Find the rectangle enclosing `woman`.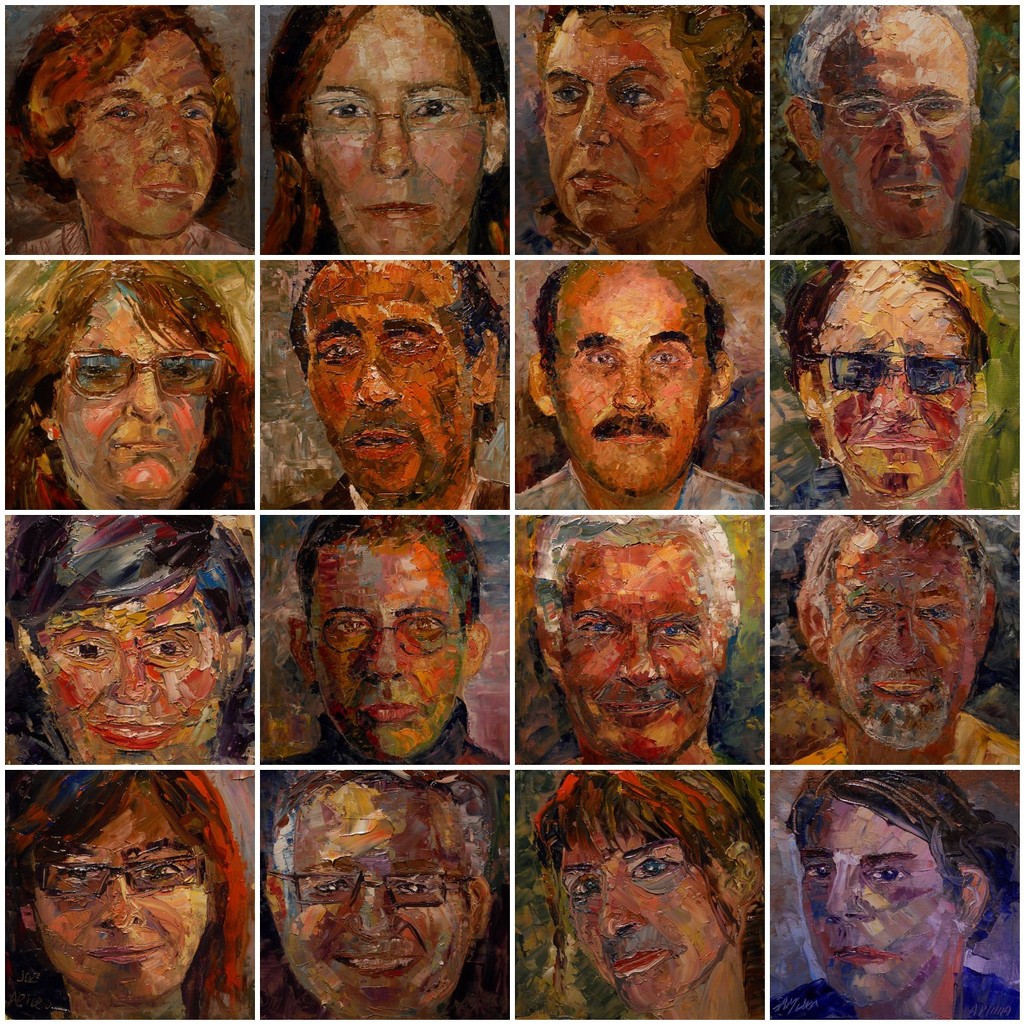
{"left": 0, "top": 765, "right": 254, "bottom": 1023}.
